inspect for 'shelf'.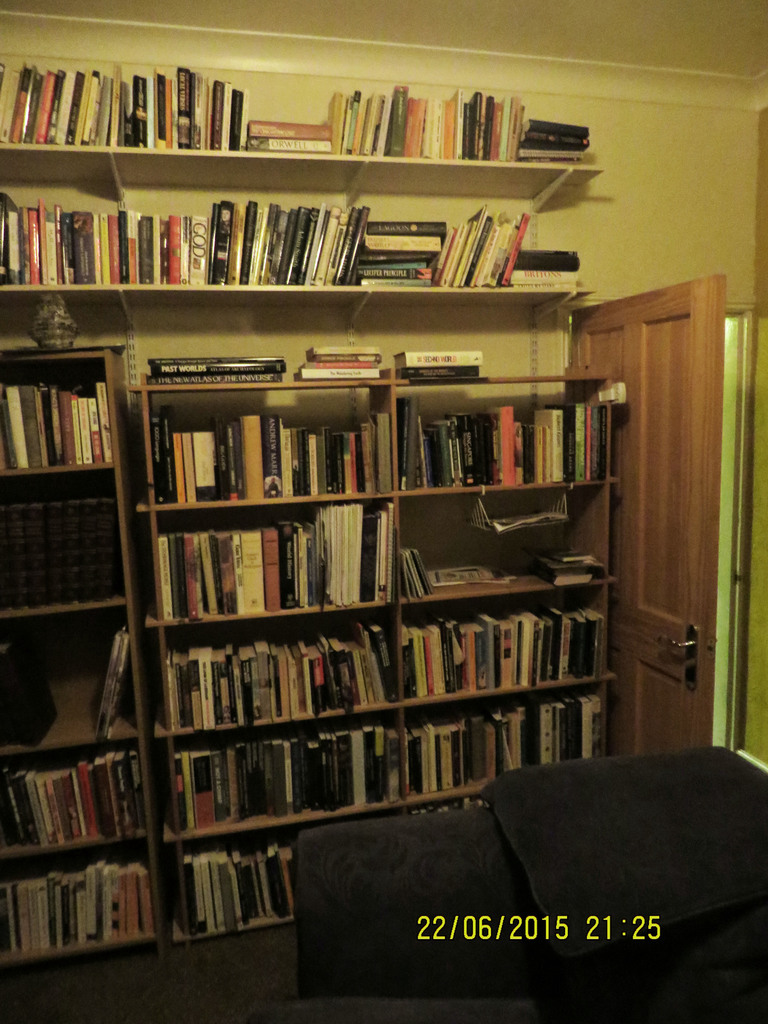
Inspection: Rect(117, 381, 394, 507).
